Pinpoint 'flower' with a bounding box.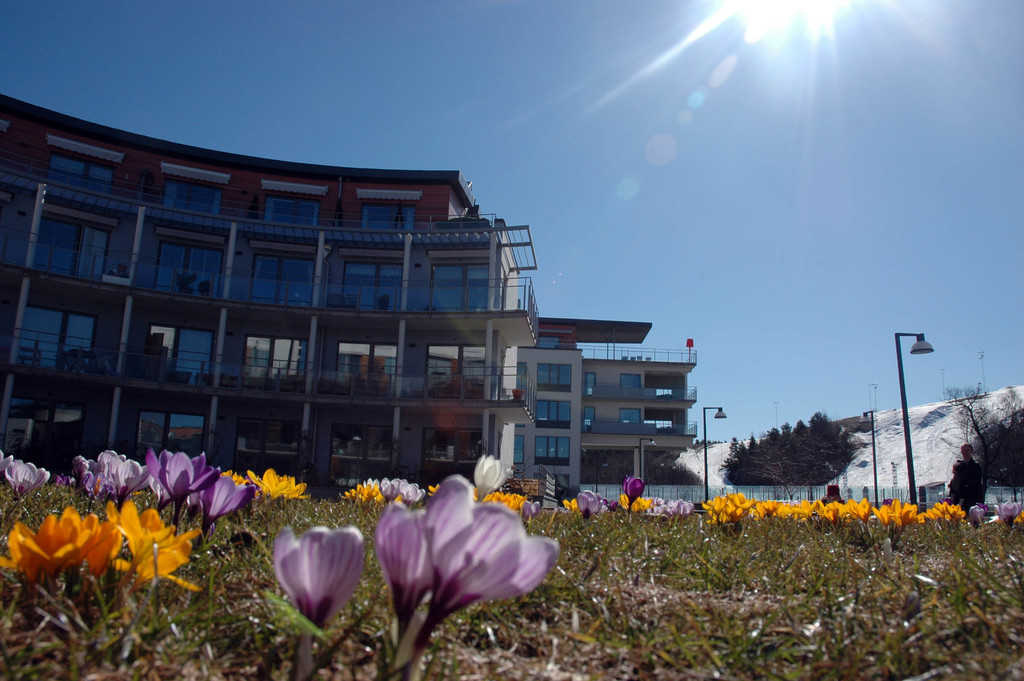
[280, 525, 369, 644].
